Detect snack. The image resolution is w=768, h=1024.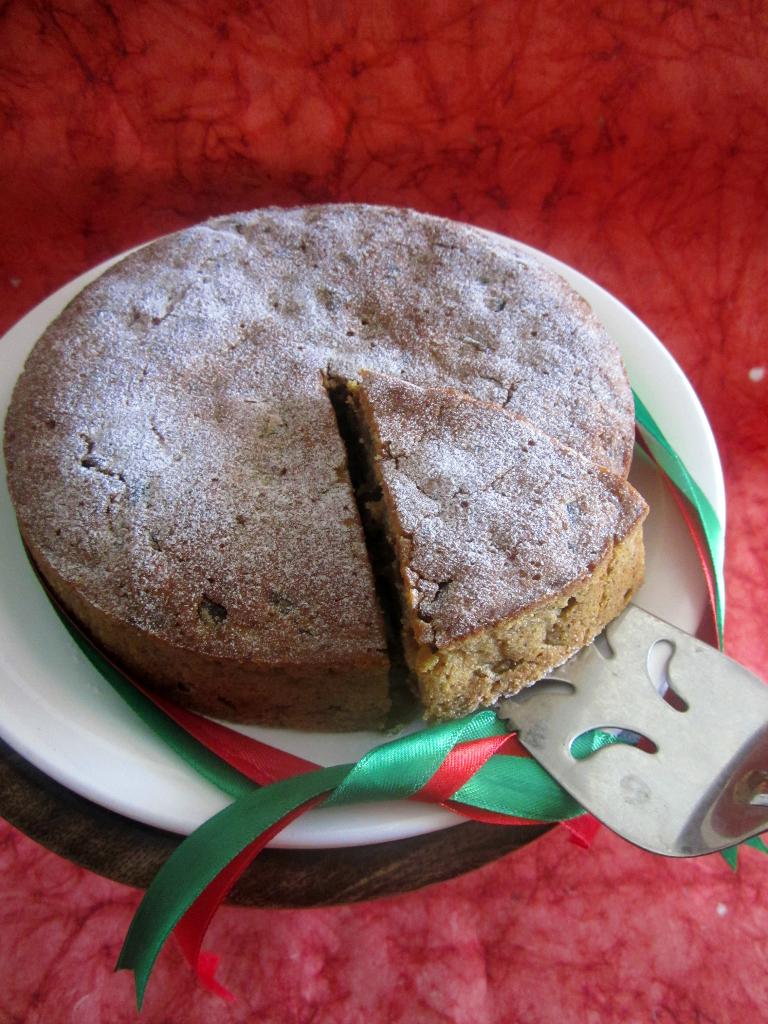
x1=0, y1=193, x2=651, y2=732.
